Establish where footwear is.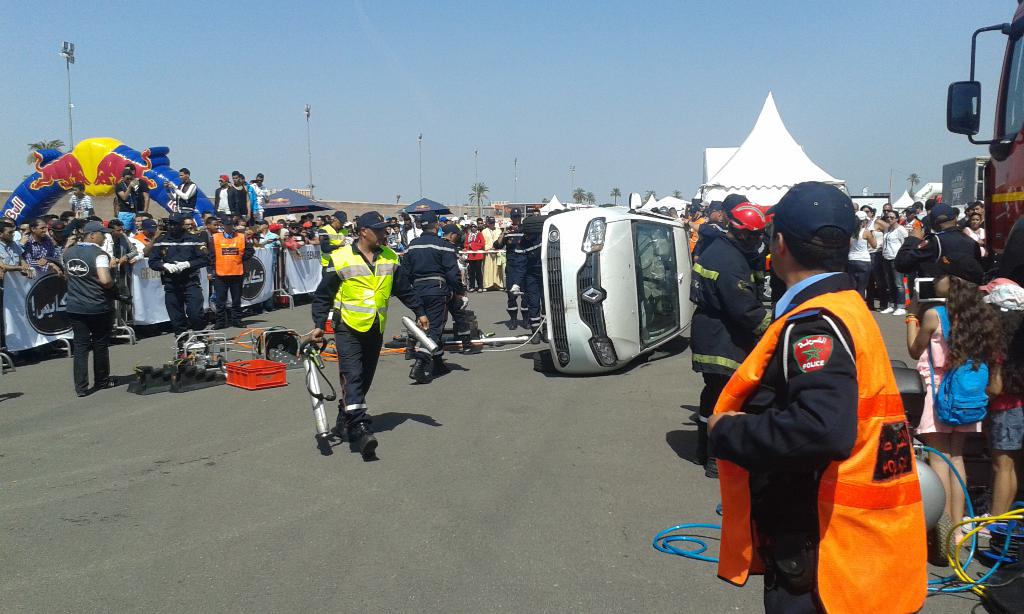
Established at l=210, t=323, r=227, b=336.
